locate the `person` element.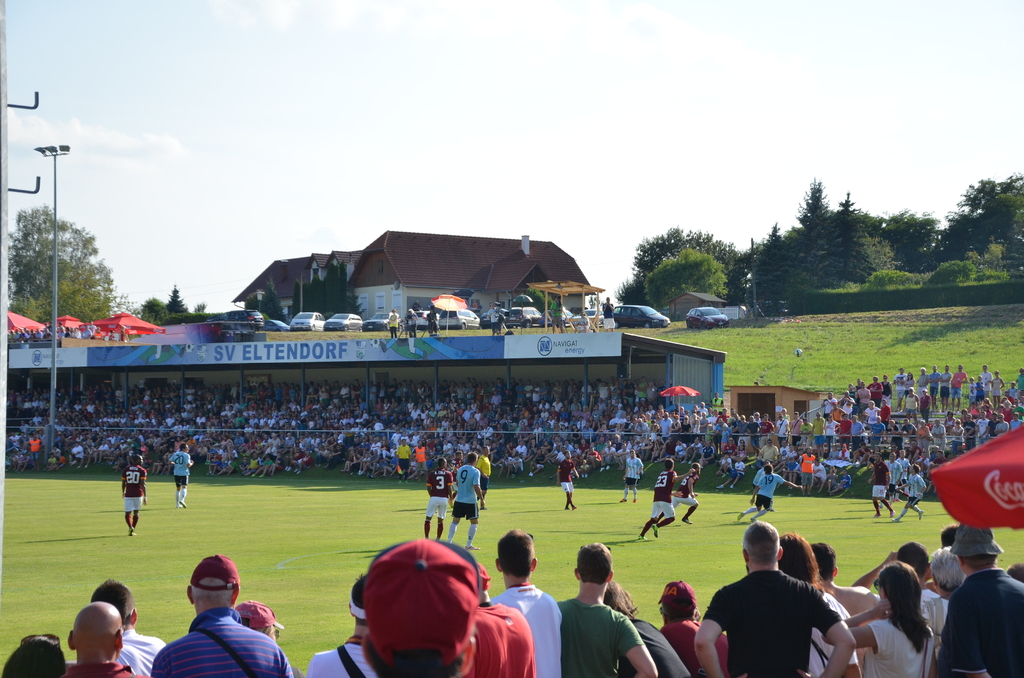
Element bbox: 359/536/476/677.
